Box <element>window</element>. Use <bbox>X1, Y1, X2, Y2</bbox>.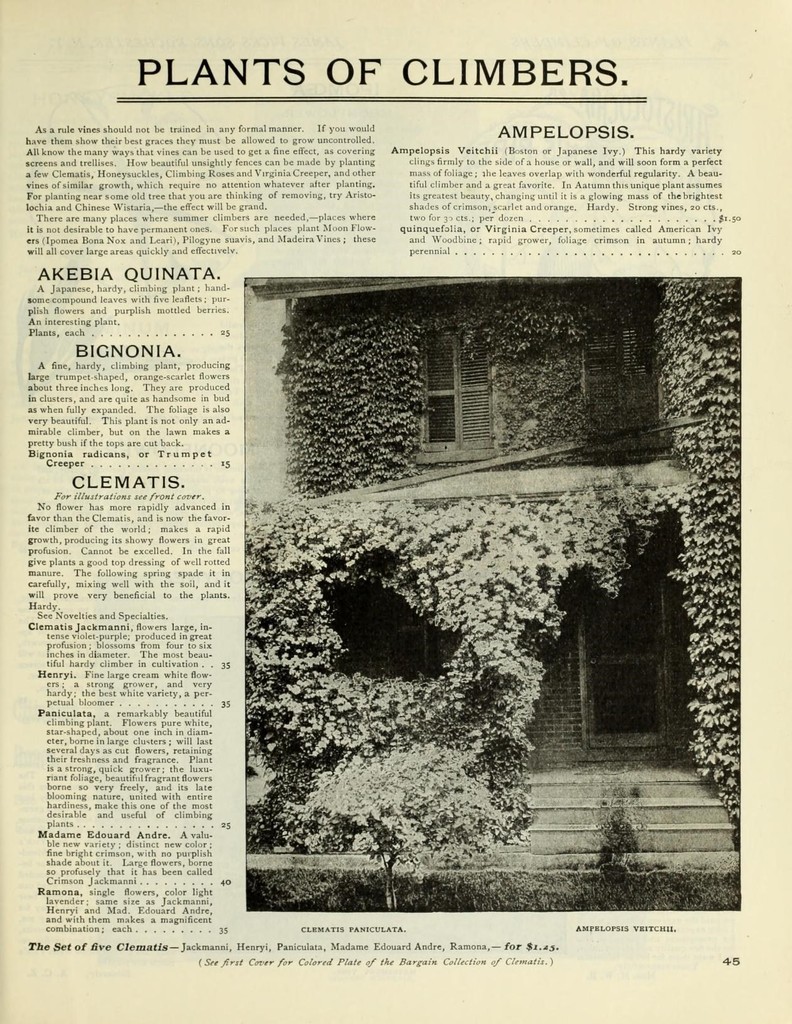
<bbox>412, 317, 501, 465</bbox>.
